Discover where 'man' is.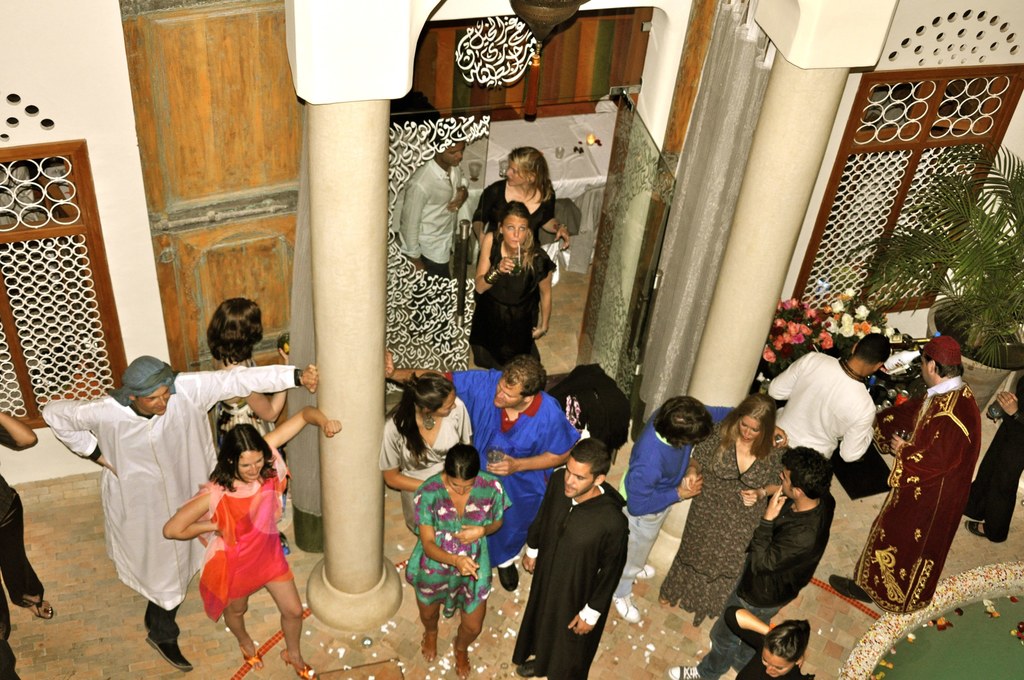
Discovered at (665,445,838,679).
